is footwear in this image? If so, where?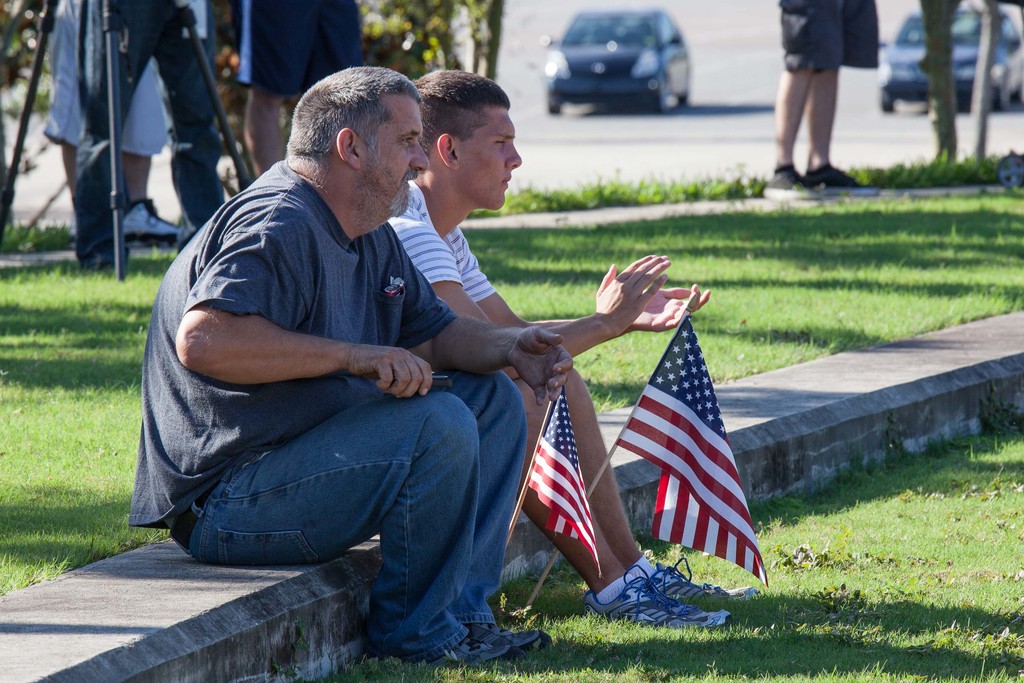
Yes, at (left=468, top=620, right=556, bottom=655).
